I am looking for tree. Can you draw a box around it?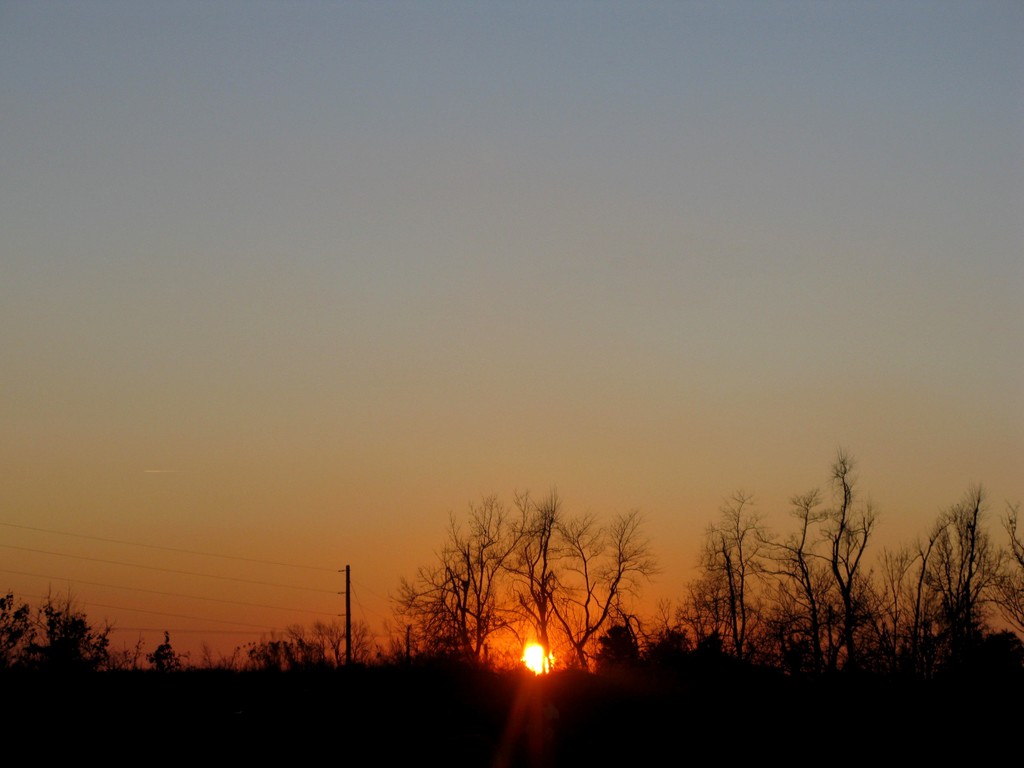
Sure, the bounding box is [888, 495, 990, 644].
